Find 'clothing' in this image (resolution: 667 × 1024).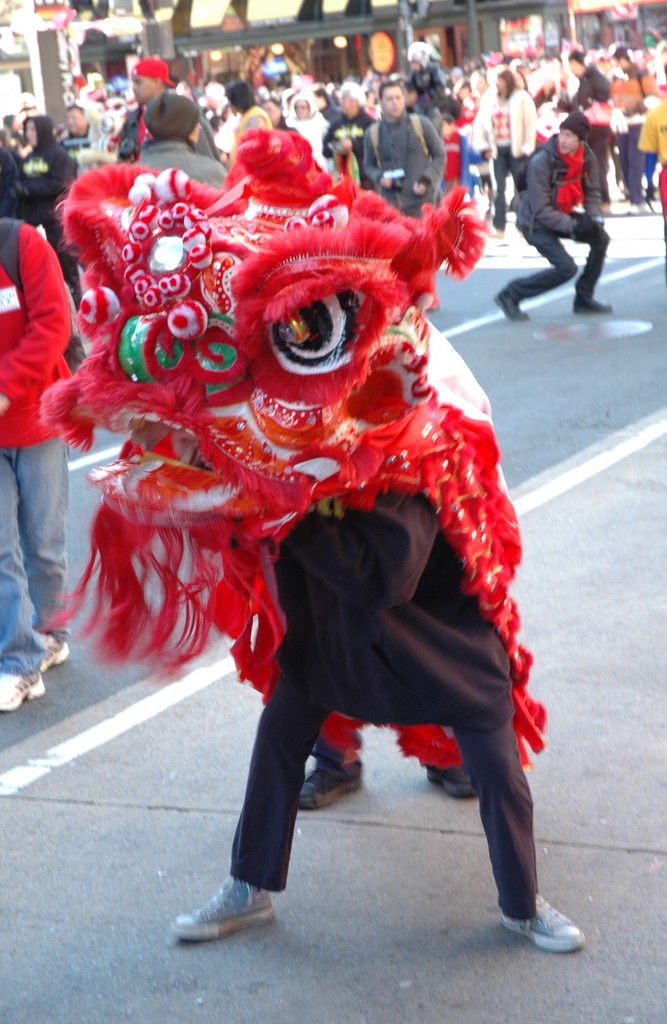
crop(509, 147, 607, 296).
